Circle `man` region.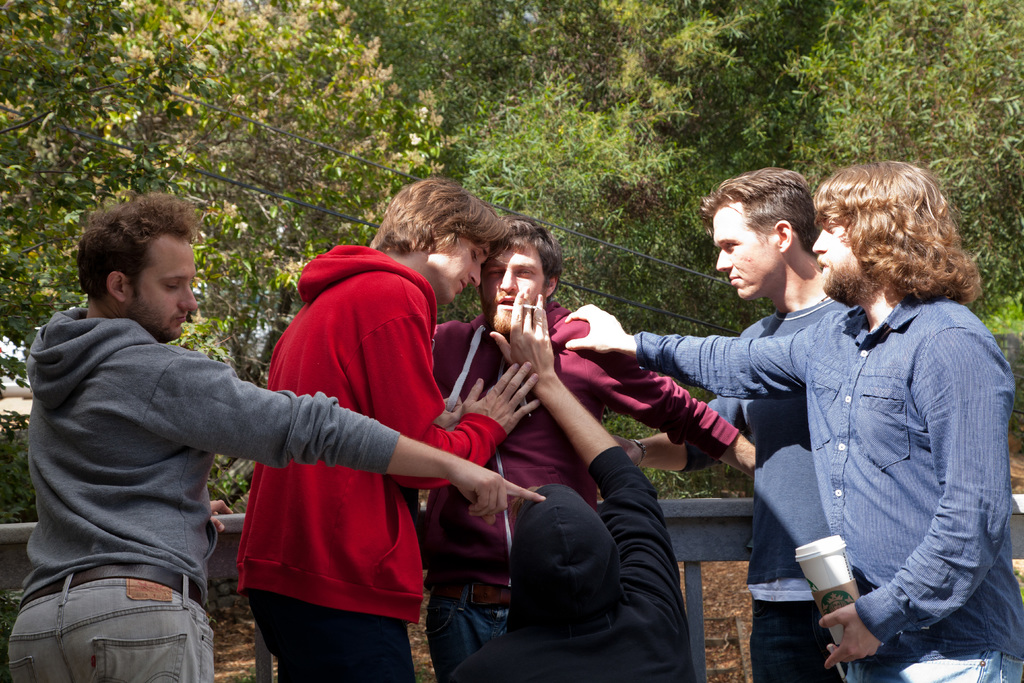
Region: 600:169:859:680.
